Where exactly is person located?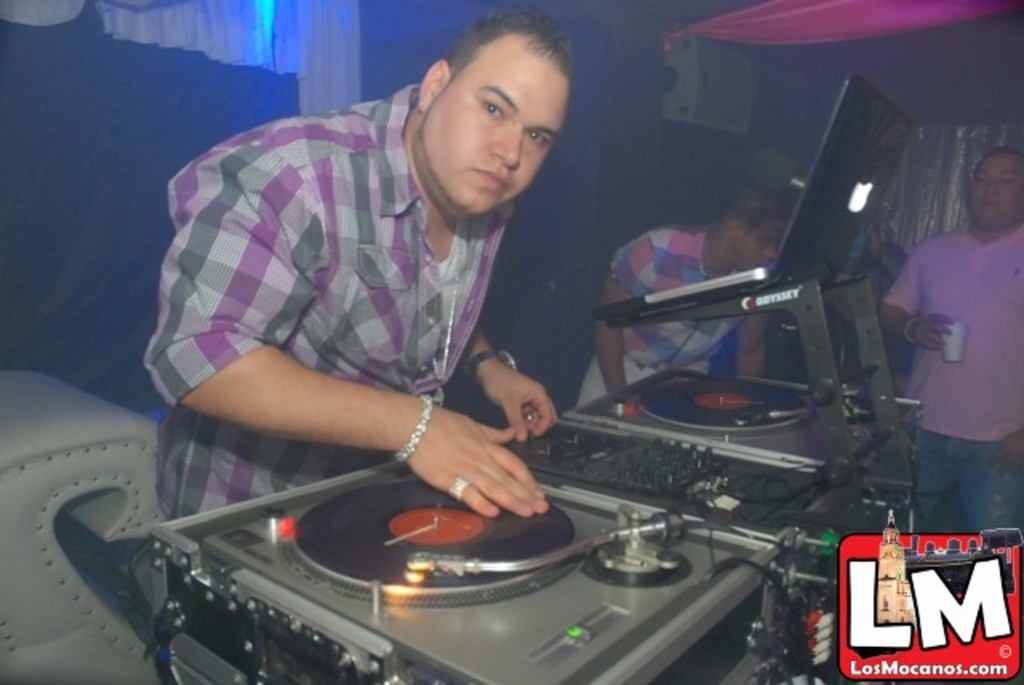
Its bounding box is crop(139, 0, 622, 567).
